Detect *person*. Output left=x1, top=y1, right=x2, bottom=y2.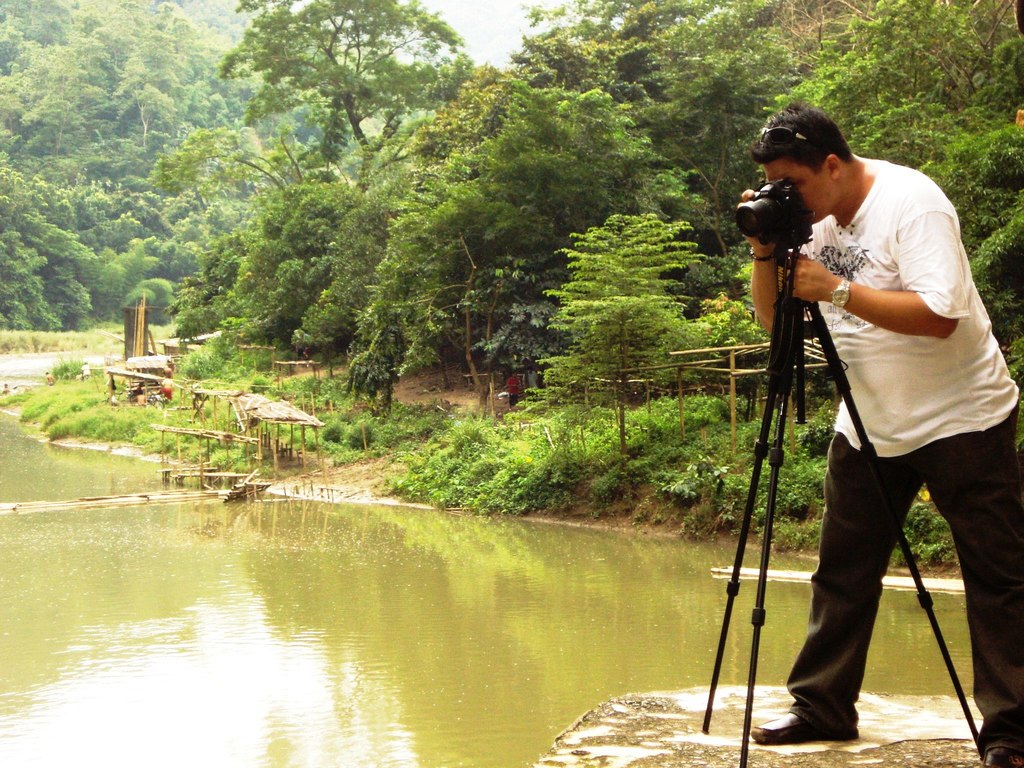
left=748, top=90, right=979, bottom=746.
